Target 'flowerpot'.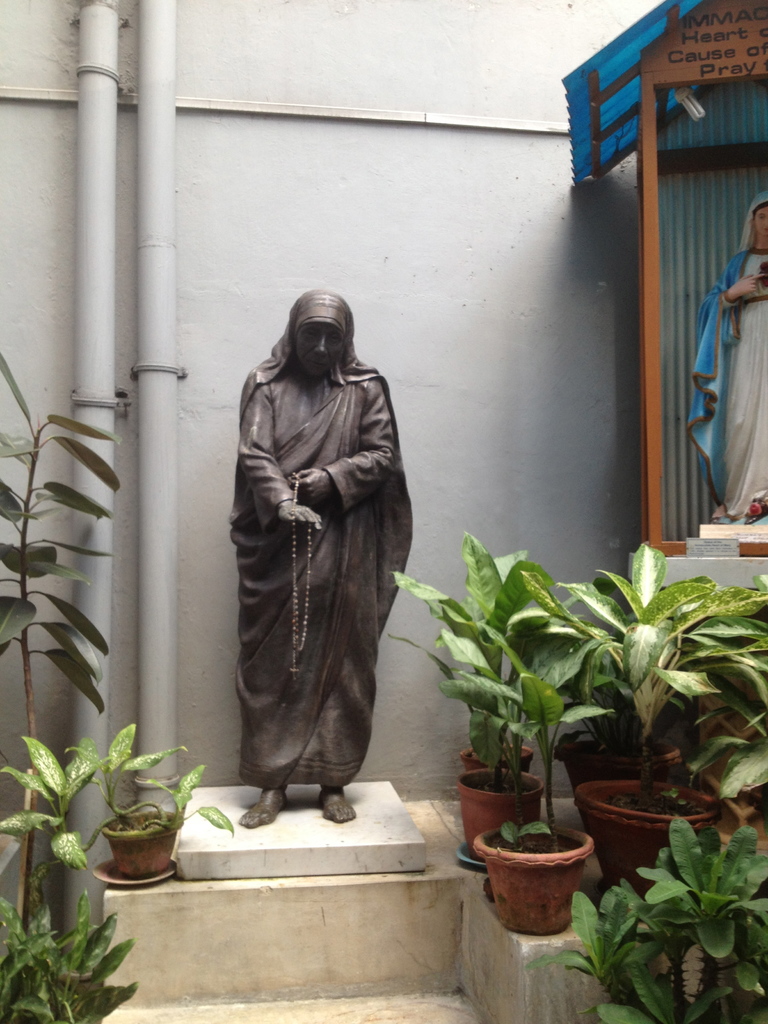
Target region: x1=551, y1=730, x2=686, y2=791.
